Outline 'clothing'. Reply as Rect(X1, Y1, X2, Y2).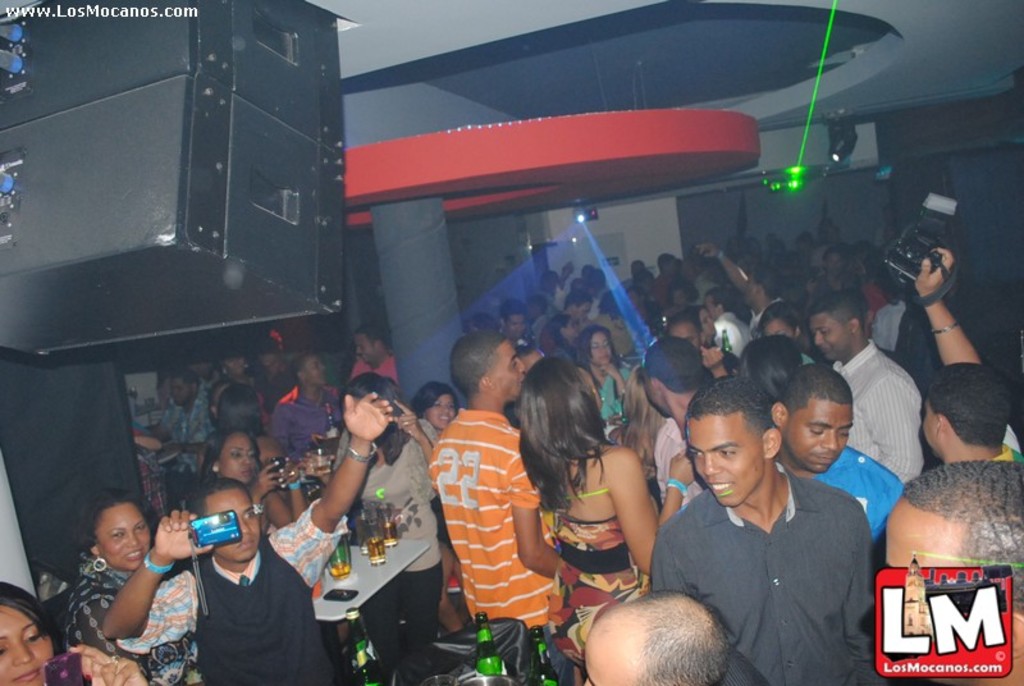
Rect(530, 311, 581, 348).
